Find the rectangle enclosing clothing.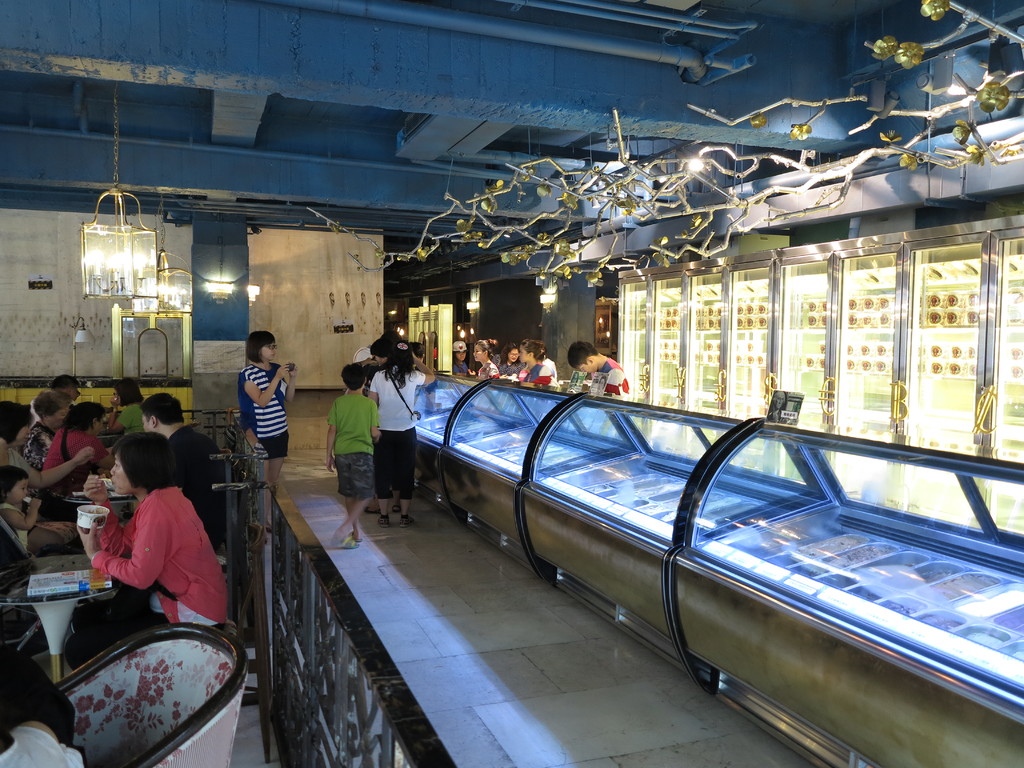
bbox=(328, 390, 376, 495).
